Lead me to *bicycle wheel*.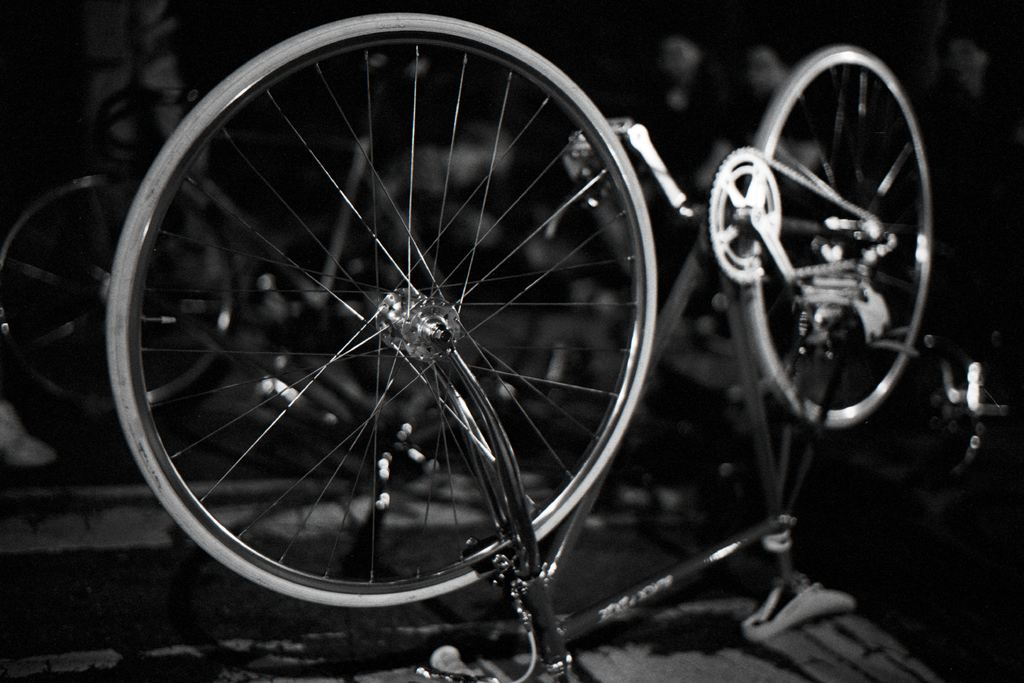
Lead to select_region(729, 41, 930, 433).
